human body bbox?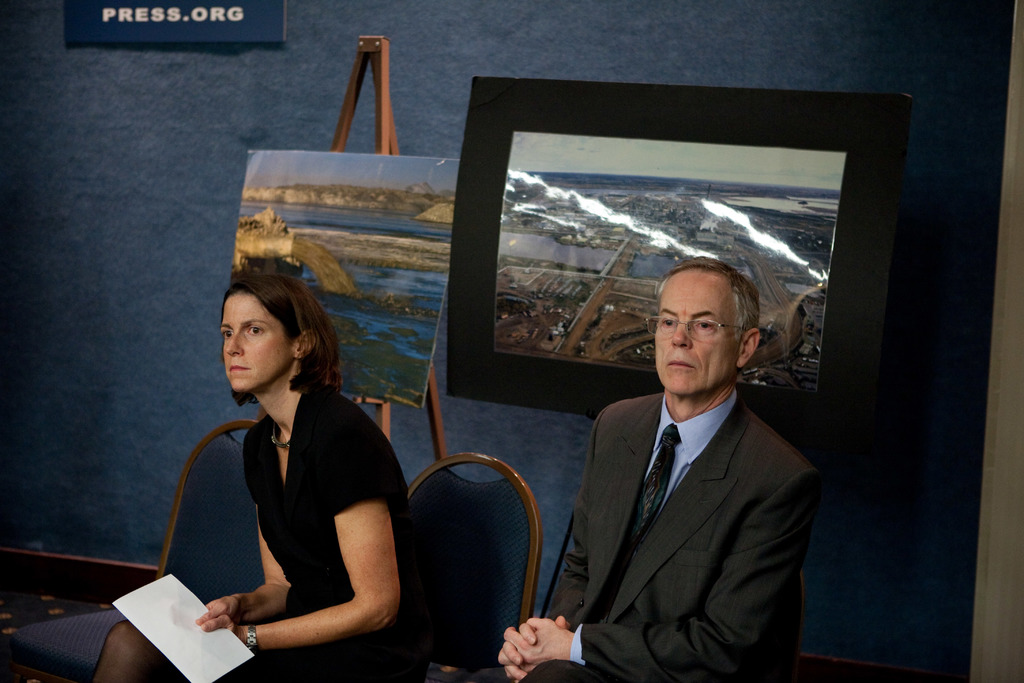
left=180, top=286, right=416, bottom=678
